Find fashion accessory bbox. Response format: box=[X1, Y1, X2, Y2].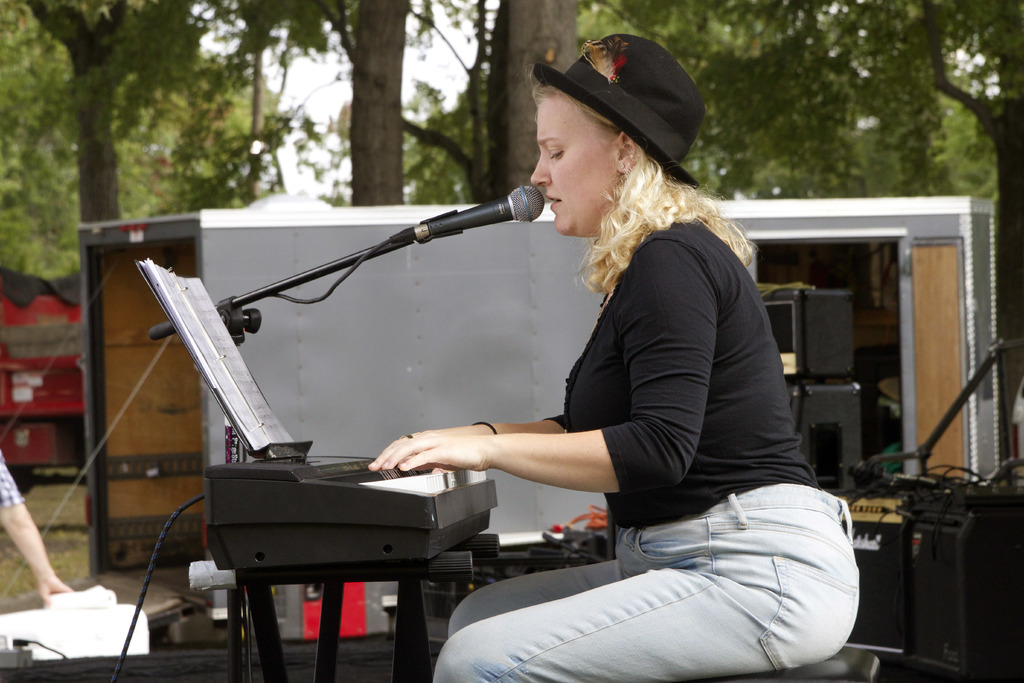
box=[403, 432, 412, 439].
